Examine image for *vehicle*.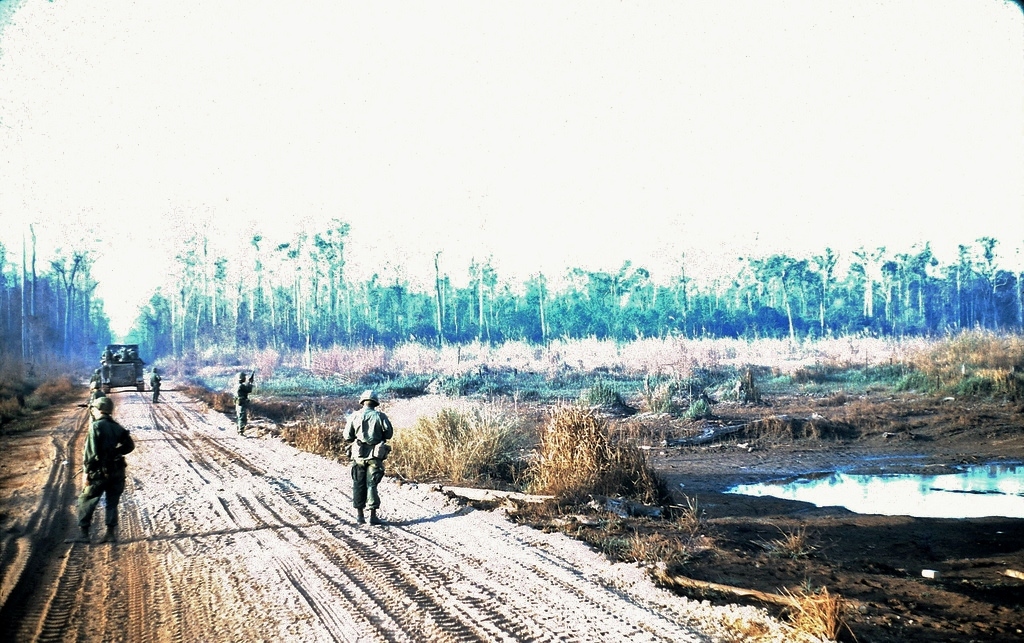
Examination result: box(91, 341, 148, 394).
